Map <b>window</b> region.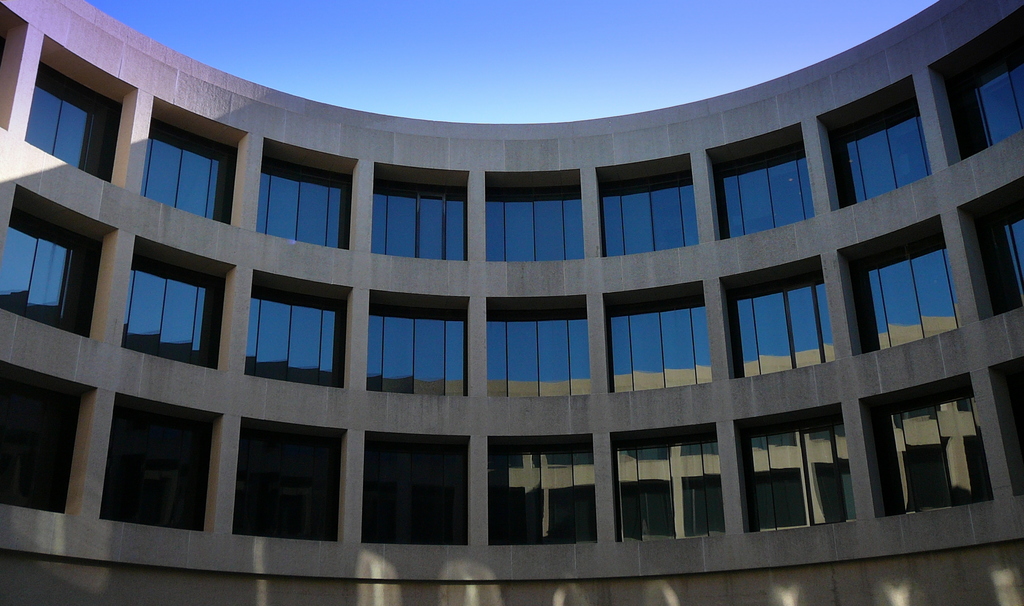
Mapped to left=493, top=294, right=584, bottom=387.
